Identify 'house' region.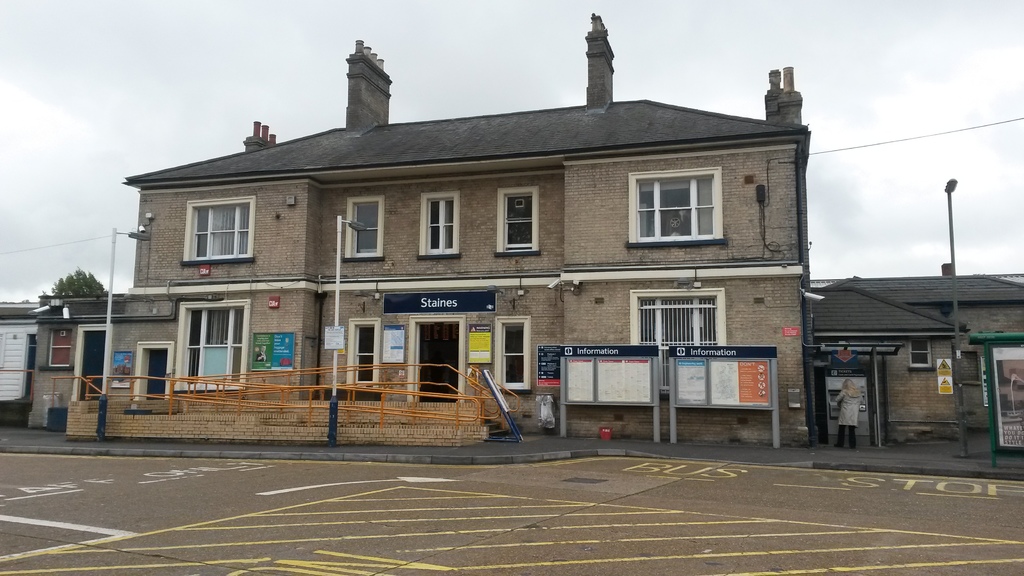
Region: bbox=(796, 262, 1023, 463).
